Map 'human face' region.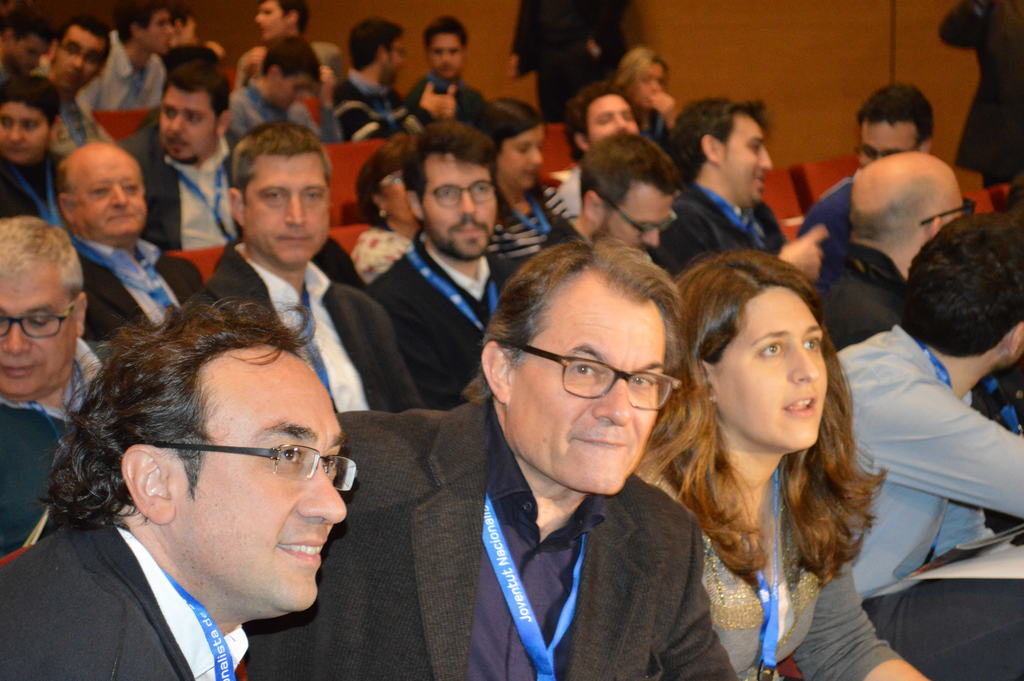
Mapped to x1=380 y1=177 x2=415 y2=225.
